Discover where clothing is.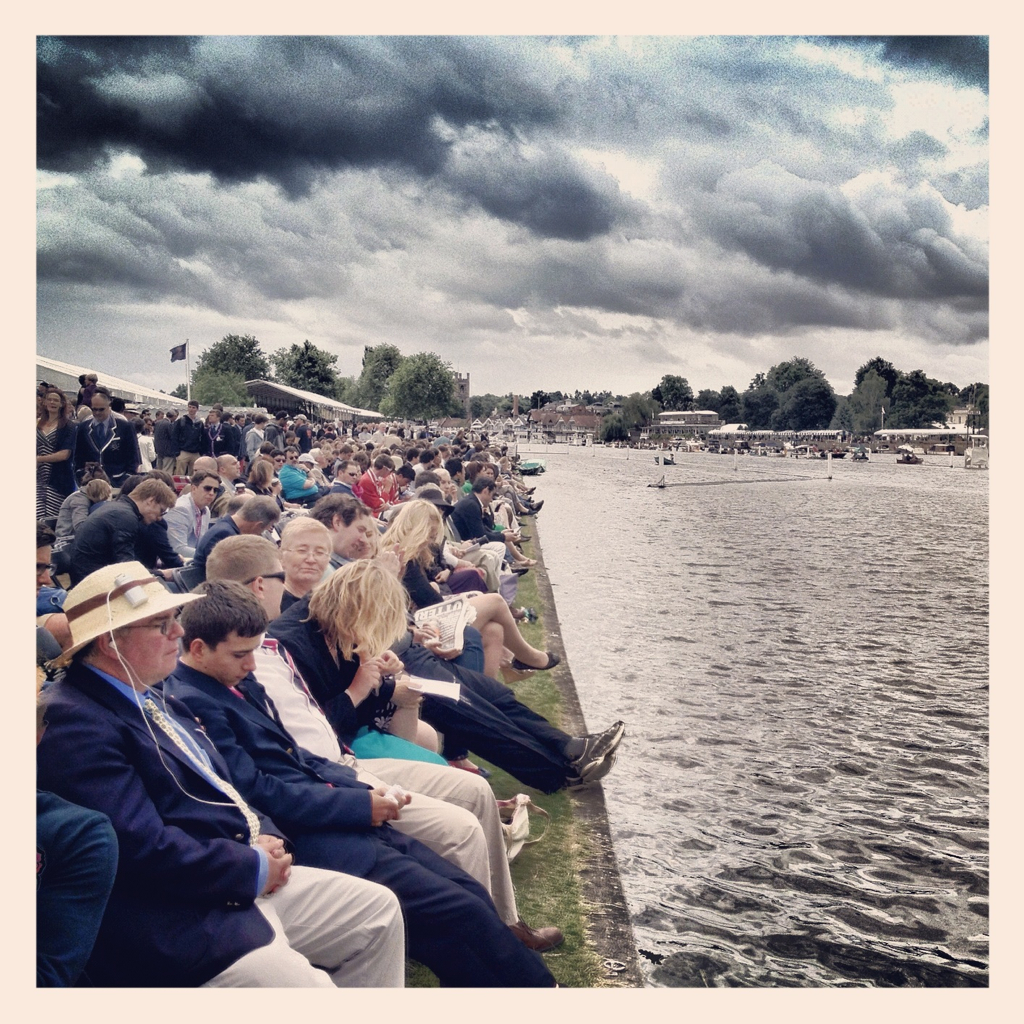
Discovered at bbox(416, 638, 583, 769).
